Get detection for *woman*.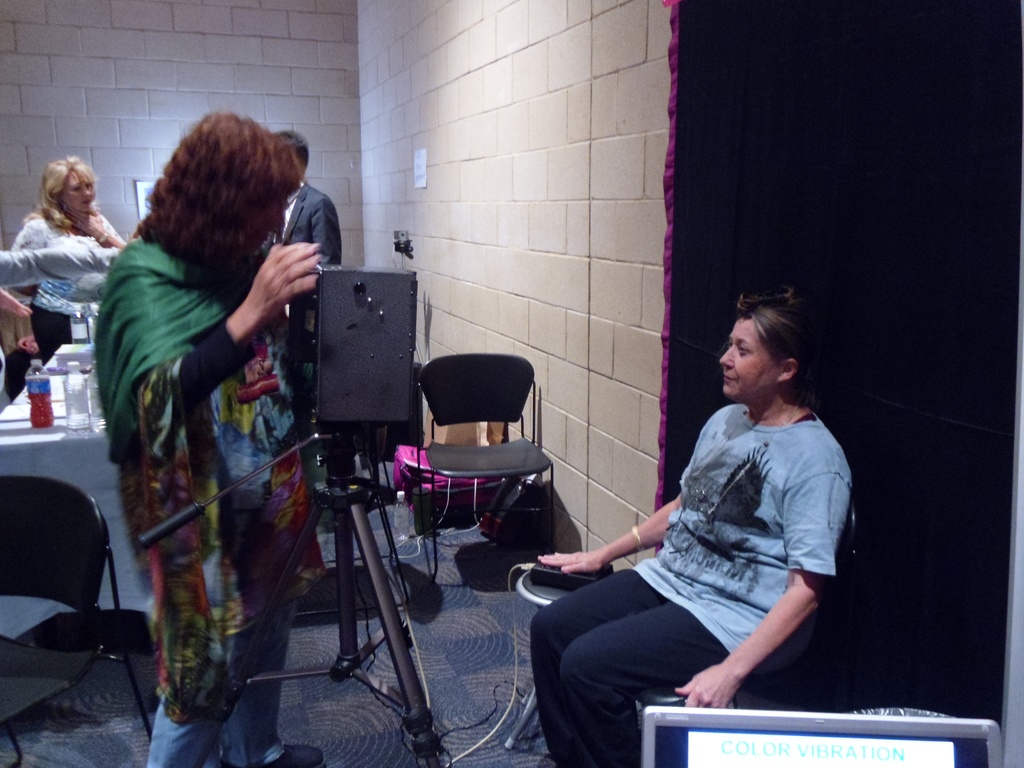
Detection: 517 300 868 767.
